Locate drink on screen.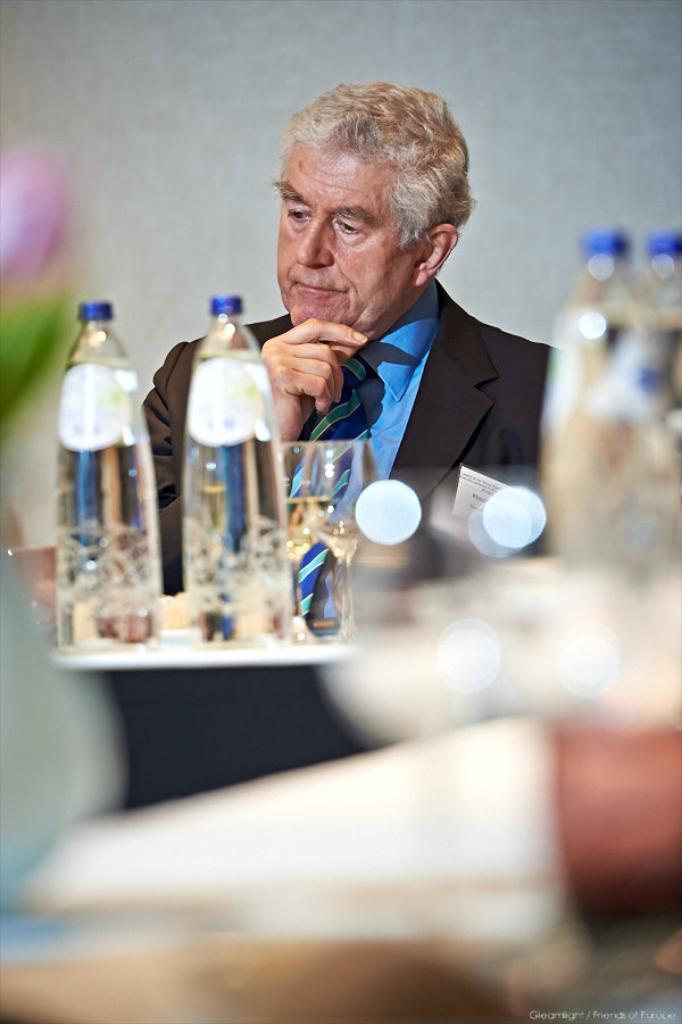
On screen at rect(50, 301, 157, 649).
